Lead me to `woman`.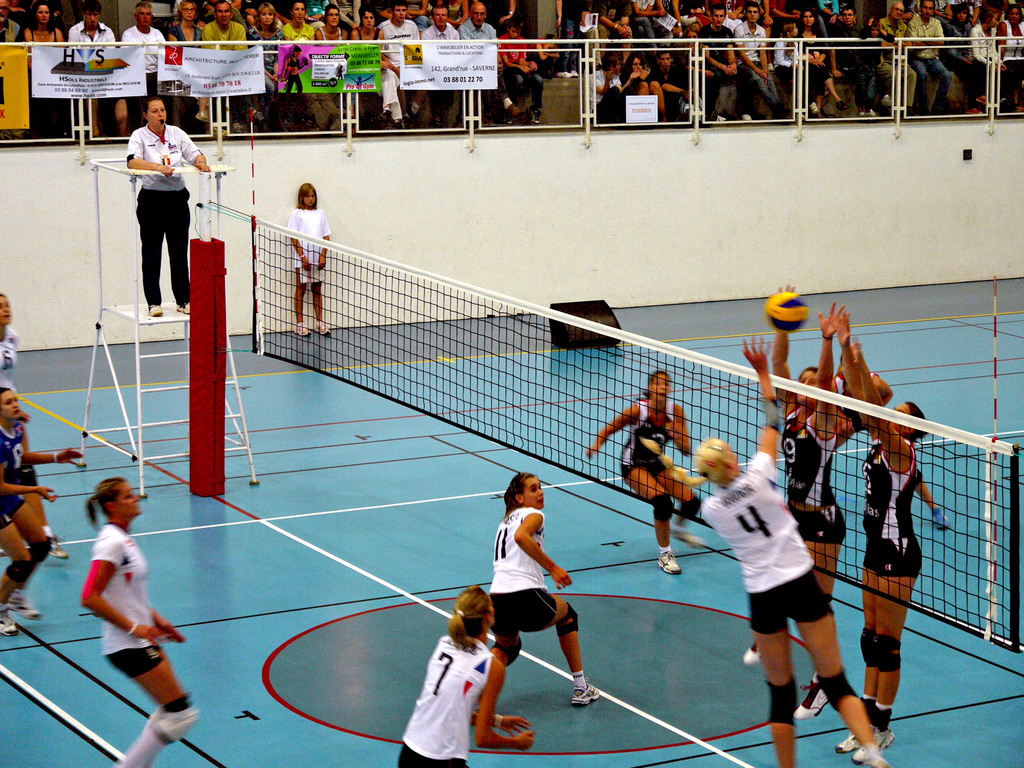
Lead to BBox(80, 477, 196, 767).
